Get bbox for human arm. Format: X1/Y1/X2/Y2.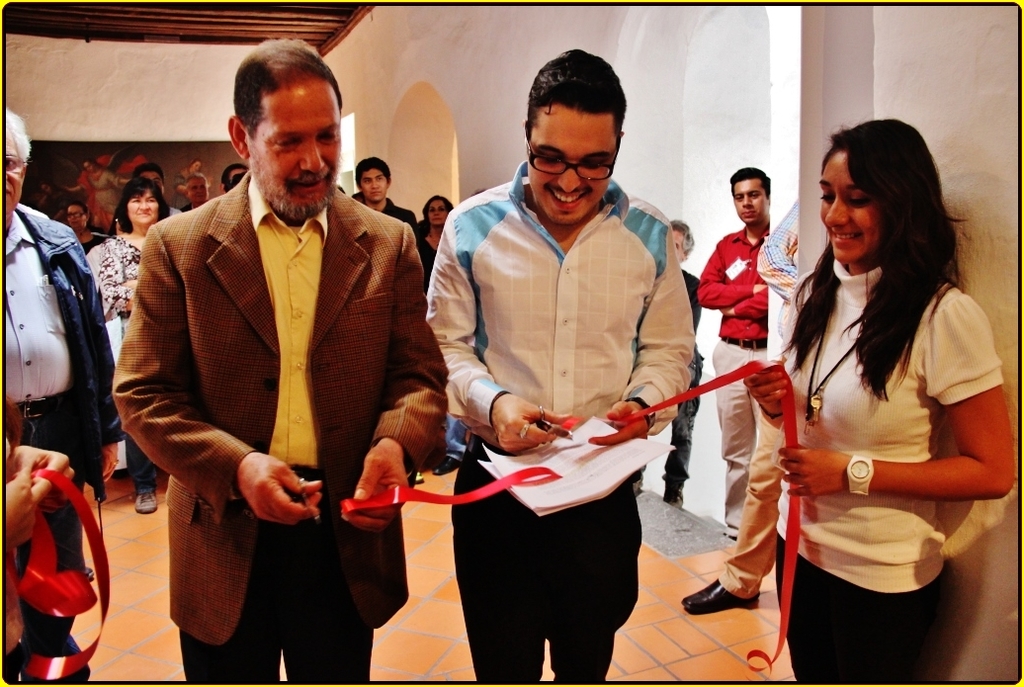
340/219/448/537.
